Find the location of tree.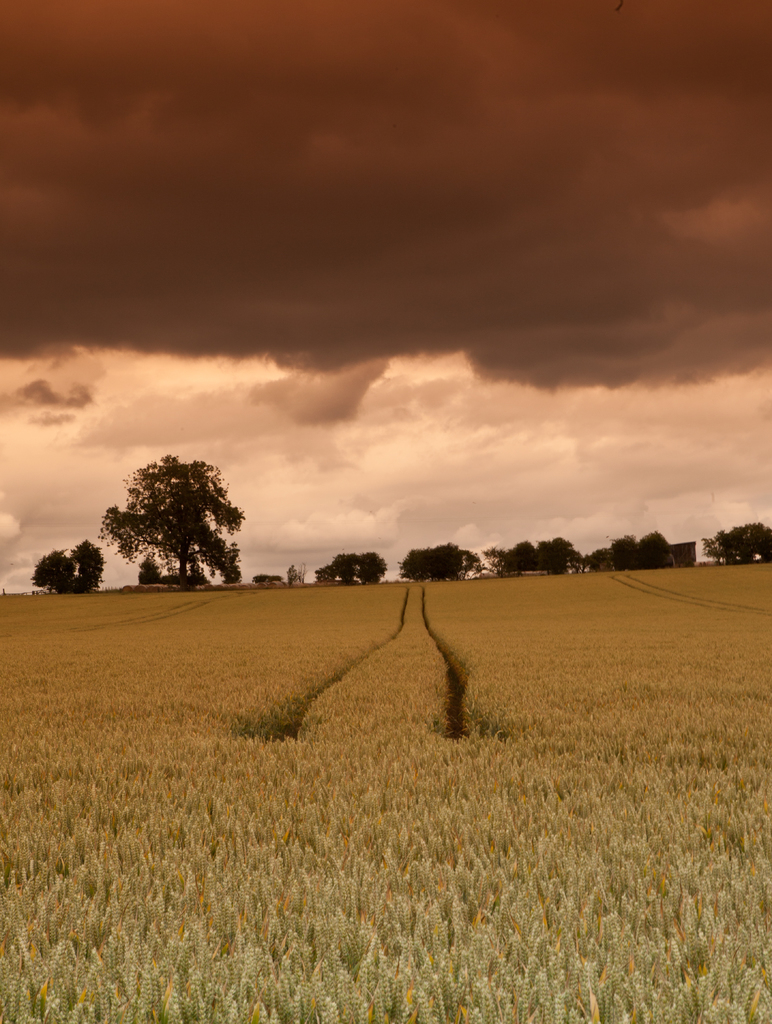
Location: left=29, top=538, right=101, bottom=588.
